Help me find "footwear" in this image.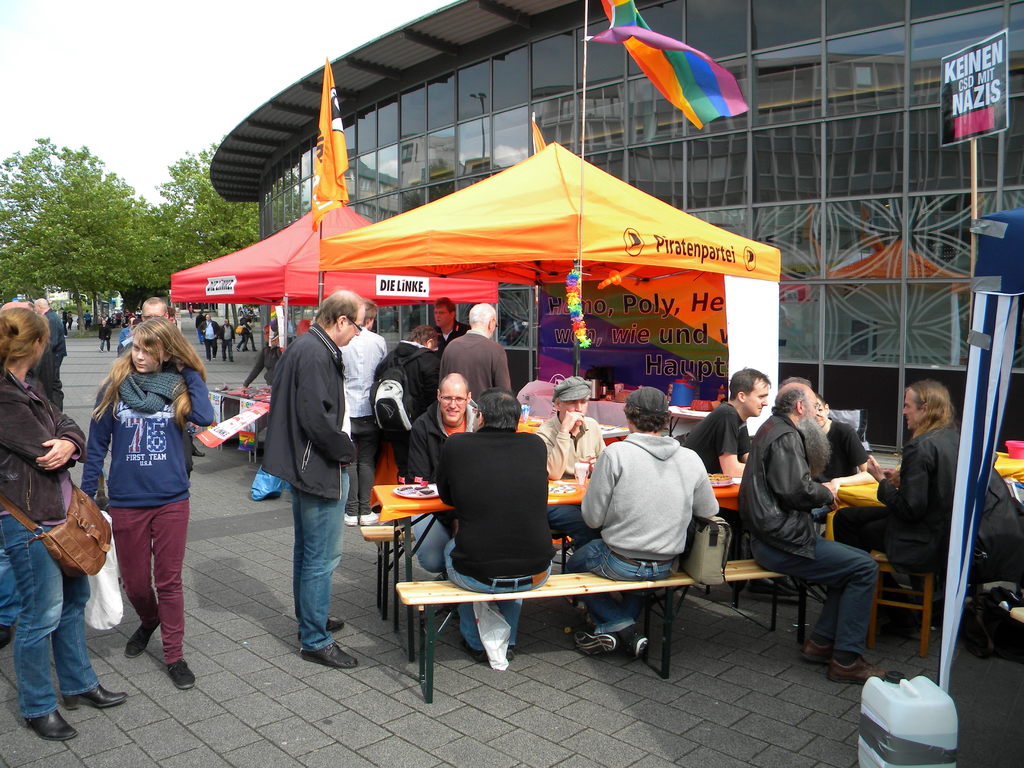
Found it: crop(504, 648, 516, 659).
